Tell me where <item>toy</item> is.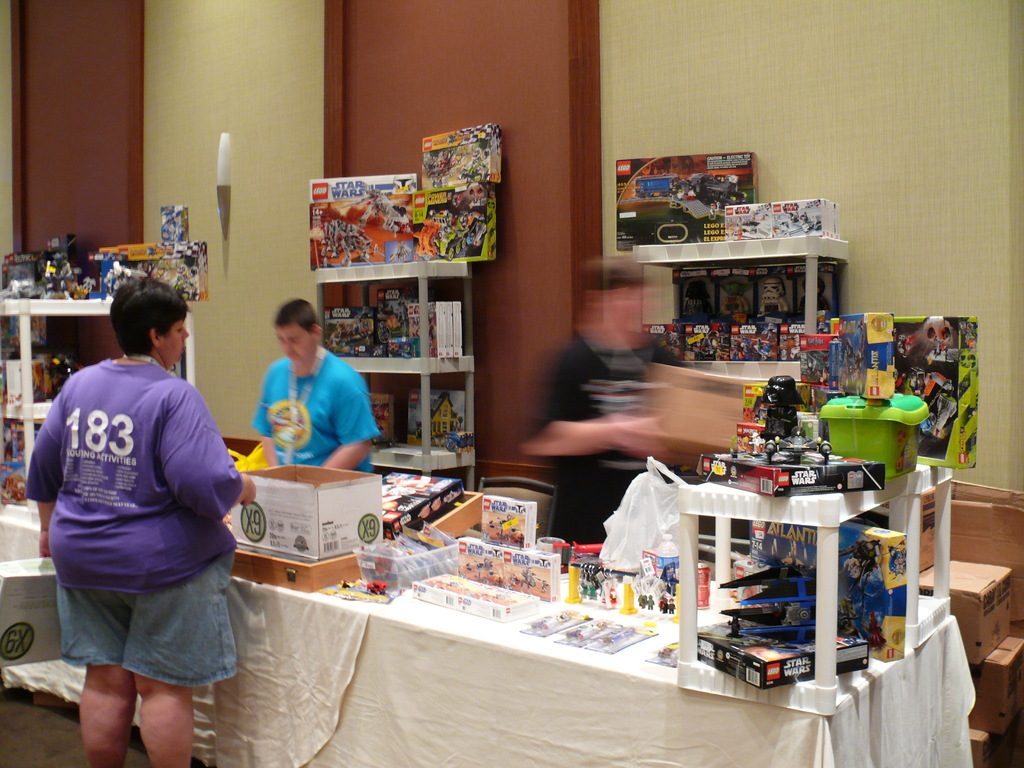
<item>toy</item> is at (678,266,714,317).
